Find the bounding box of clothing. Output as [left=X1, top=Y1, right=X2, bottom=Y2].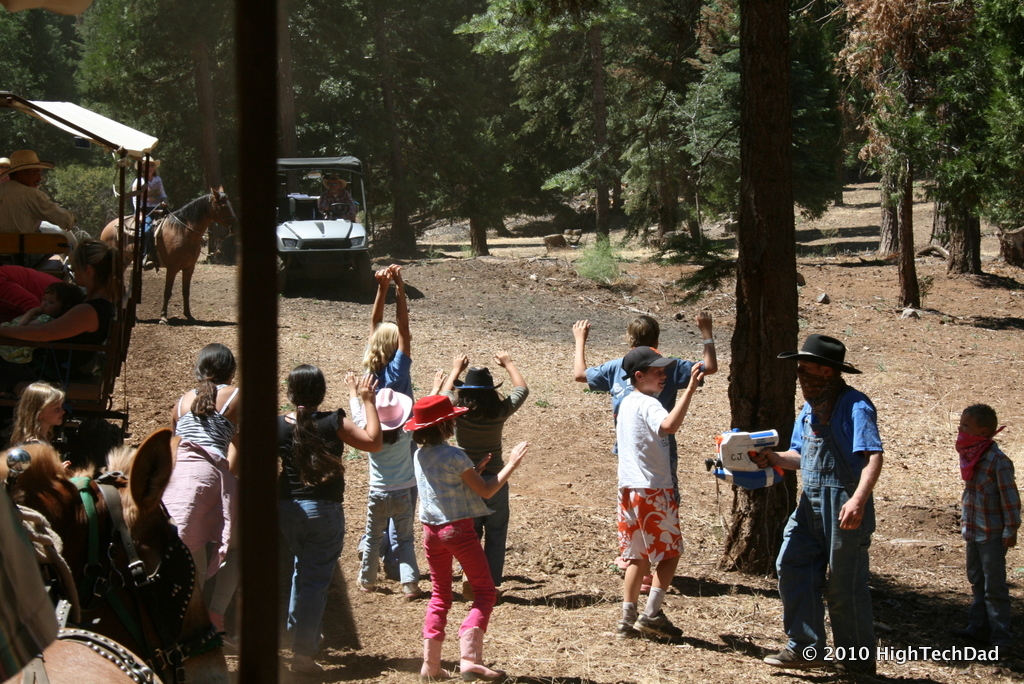
[left=0, top=261, right=63, bottom=308].
